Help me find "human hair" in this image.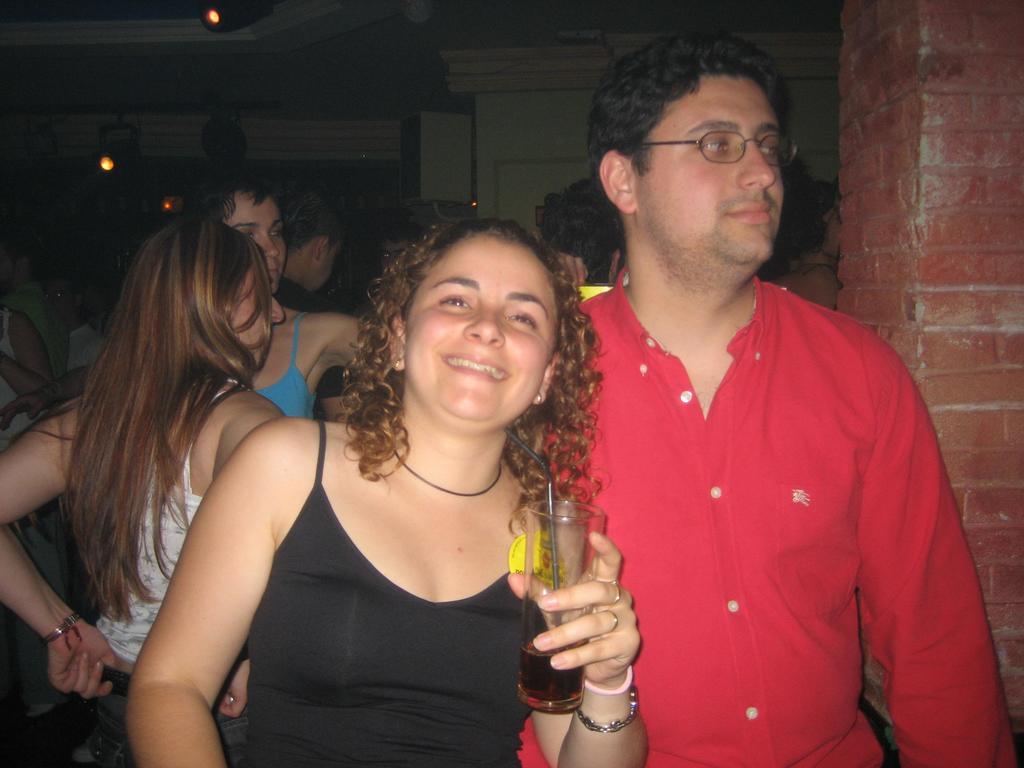
Found it: region(181, 166, 272, 226).
